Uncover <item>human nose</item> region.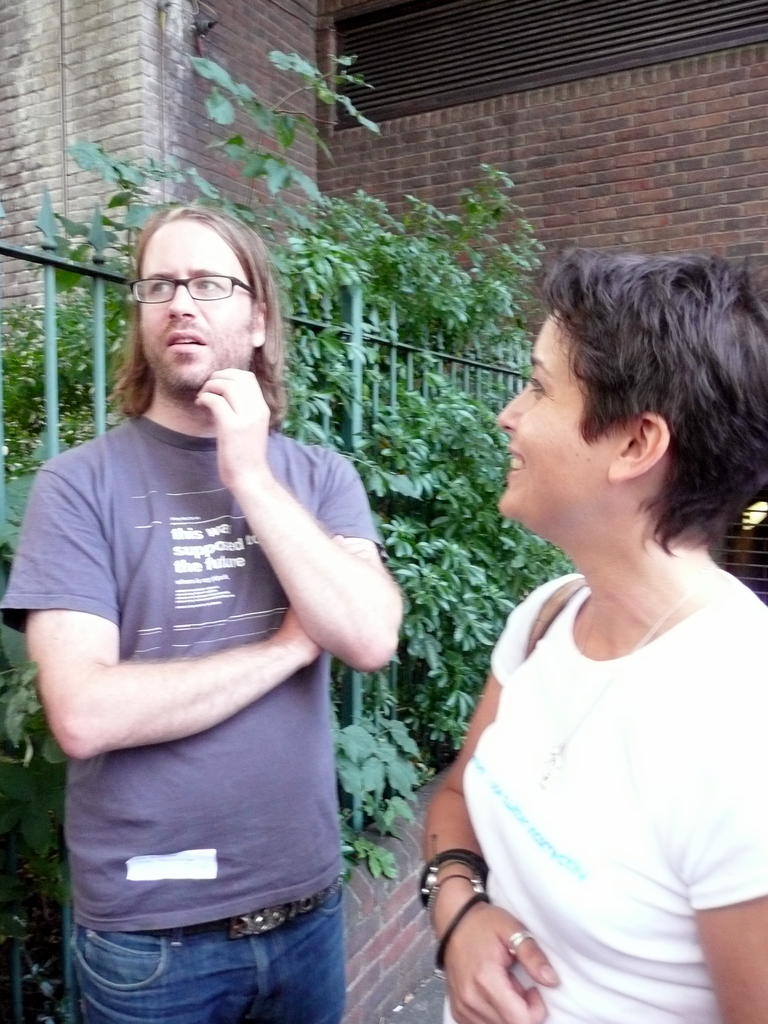
Uncovered: crop(492, 385, 534, 435).
